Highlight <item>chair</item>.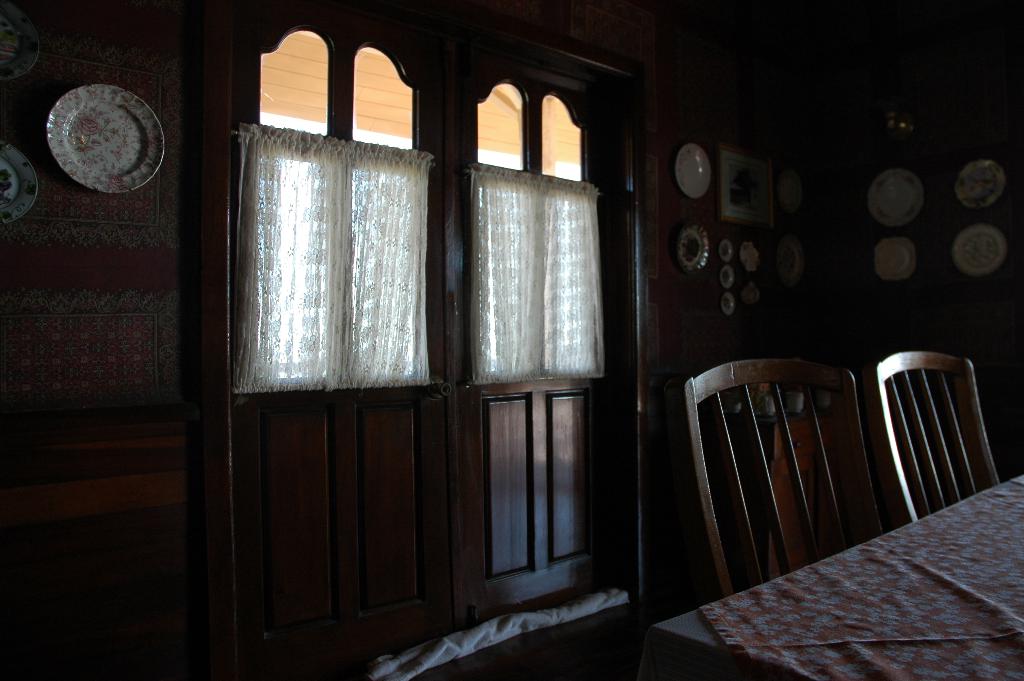
Highlighted region: 680/356/880/596.
